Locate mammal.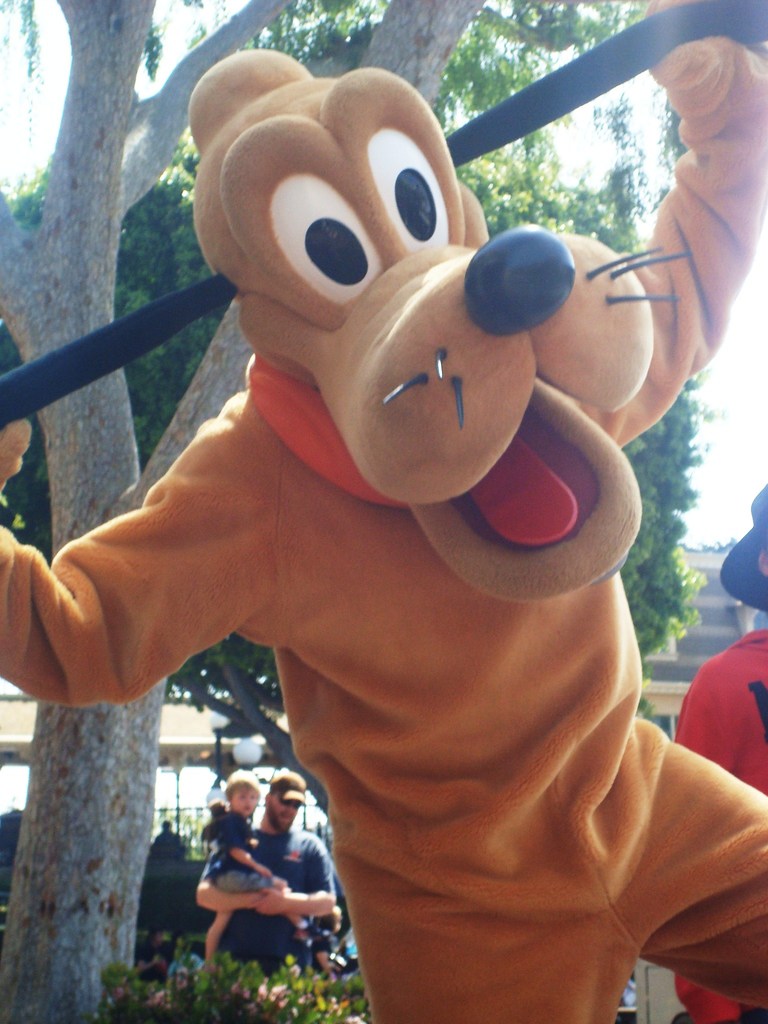
Bounding box: crop(670, 481, 767, 1017).
